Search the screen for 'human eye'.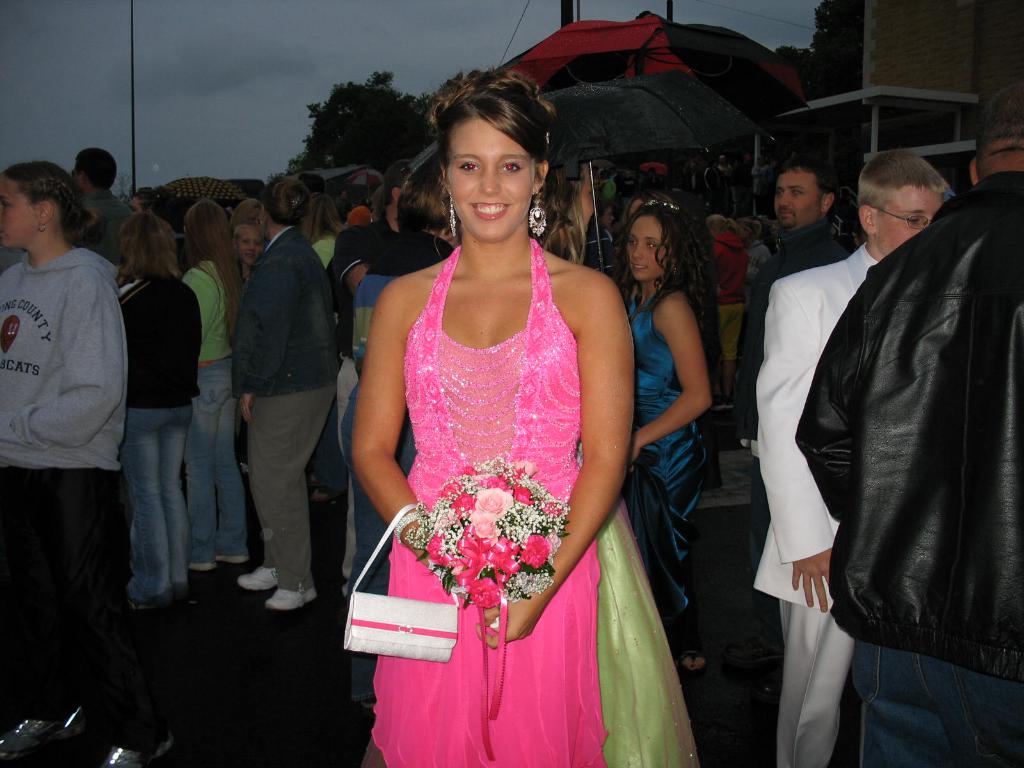
Found at <region>242, 239, 250, 246</region>.
